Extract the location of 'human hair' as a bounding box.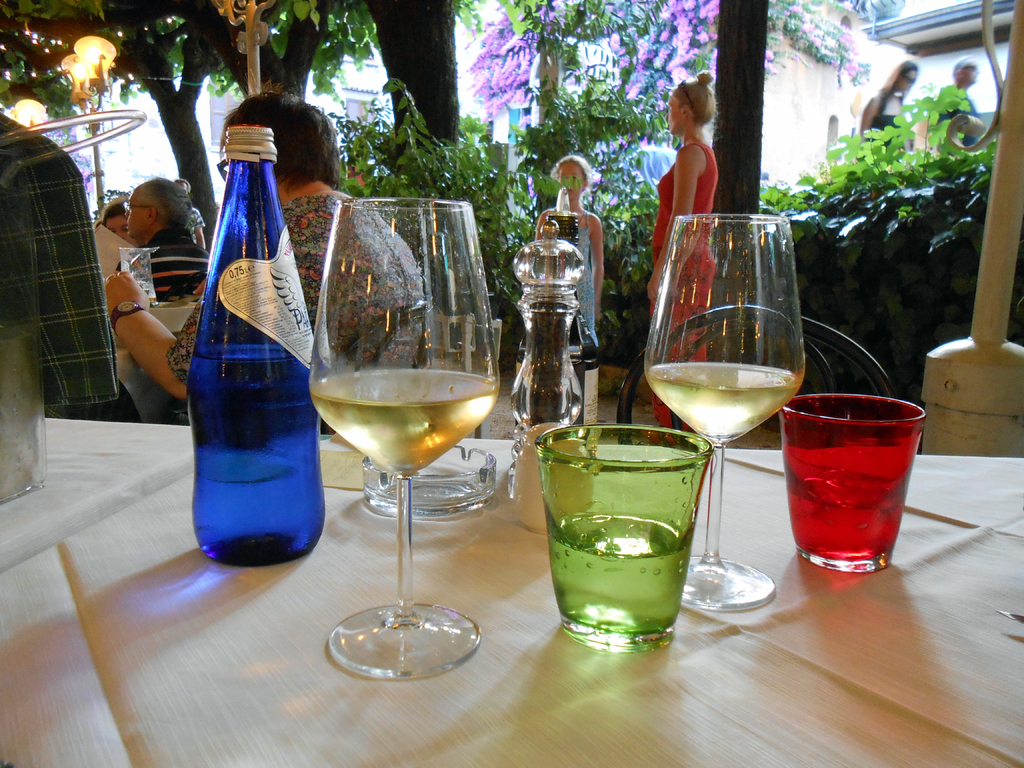
detection(174, 179, 189, 195).
